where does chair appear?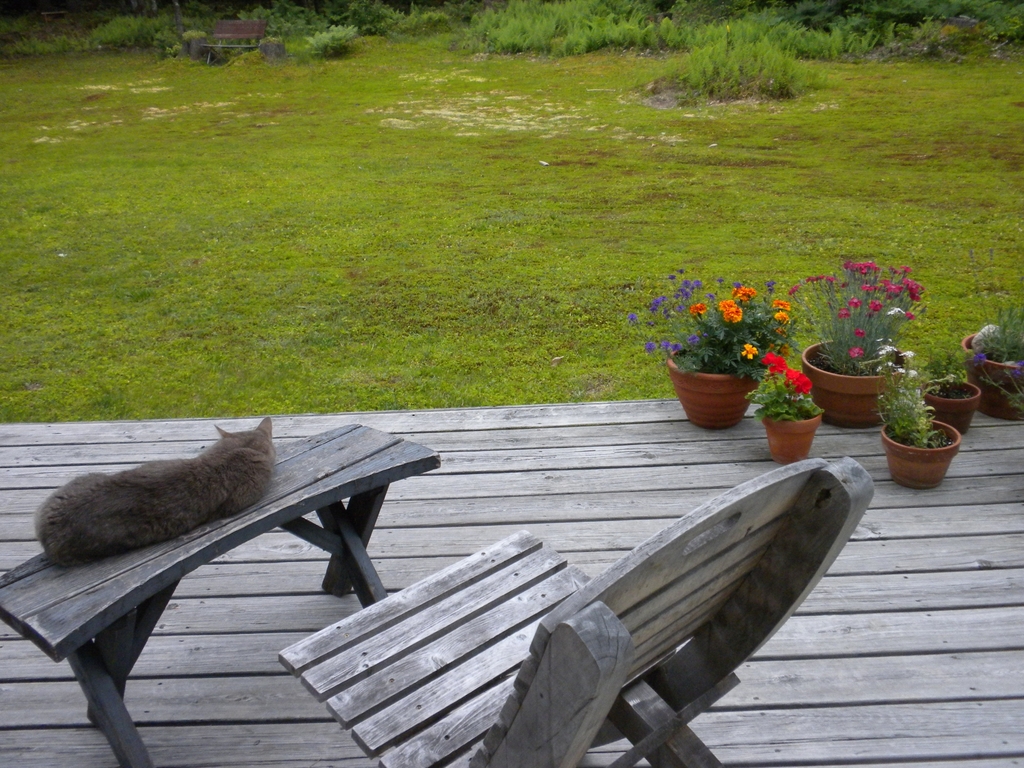
Appears at x1=273 y1=451 x2=877 y2=767.
